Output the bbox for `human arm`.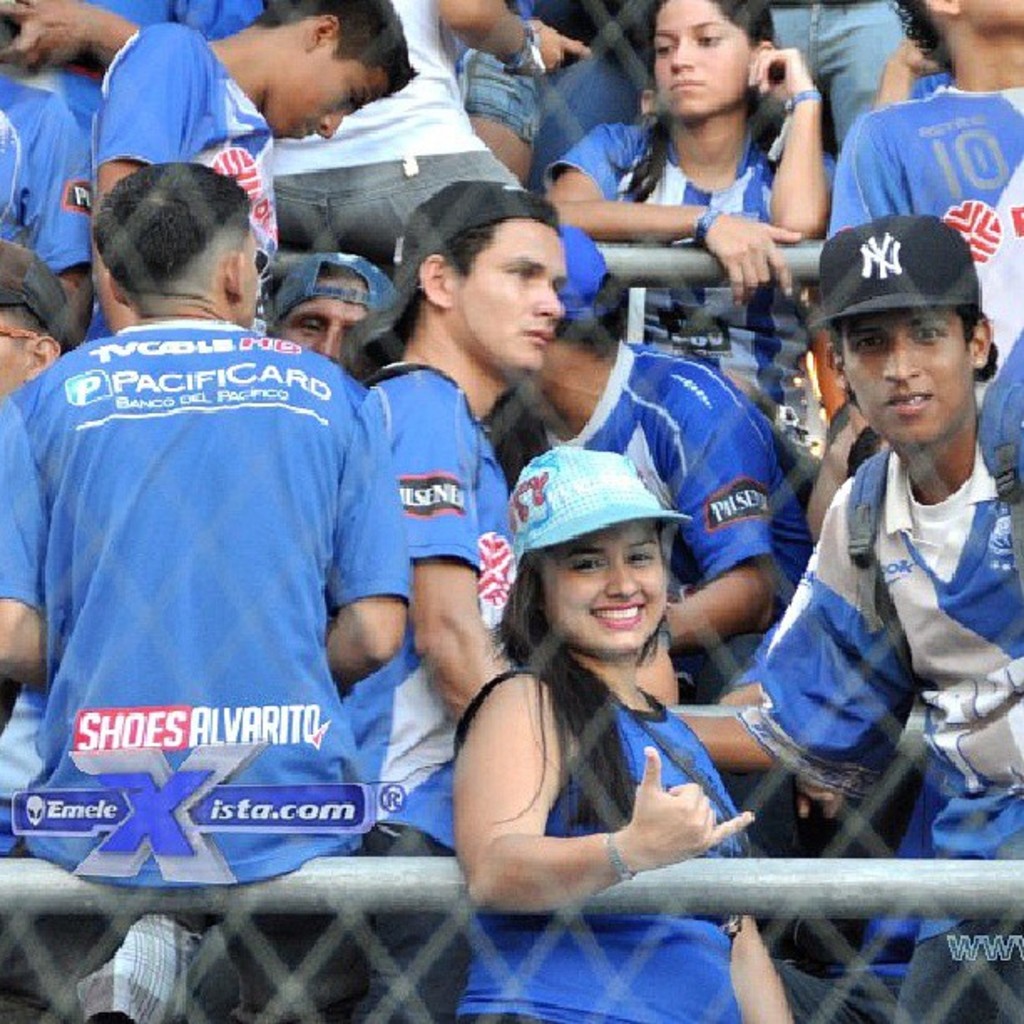
left=467, top=661, right=756, bottom=924.
